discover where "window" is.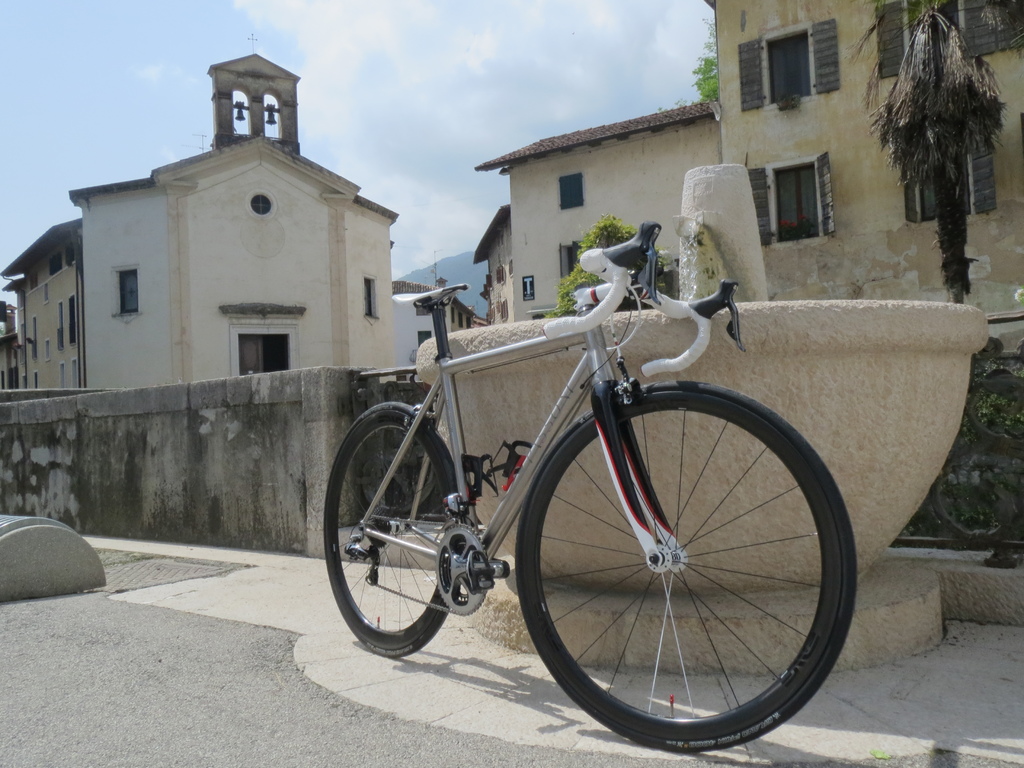
Discovered at 50, 252, 68, 276.
